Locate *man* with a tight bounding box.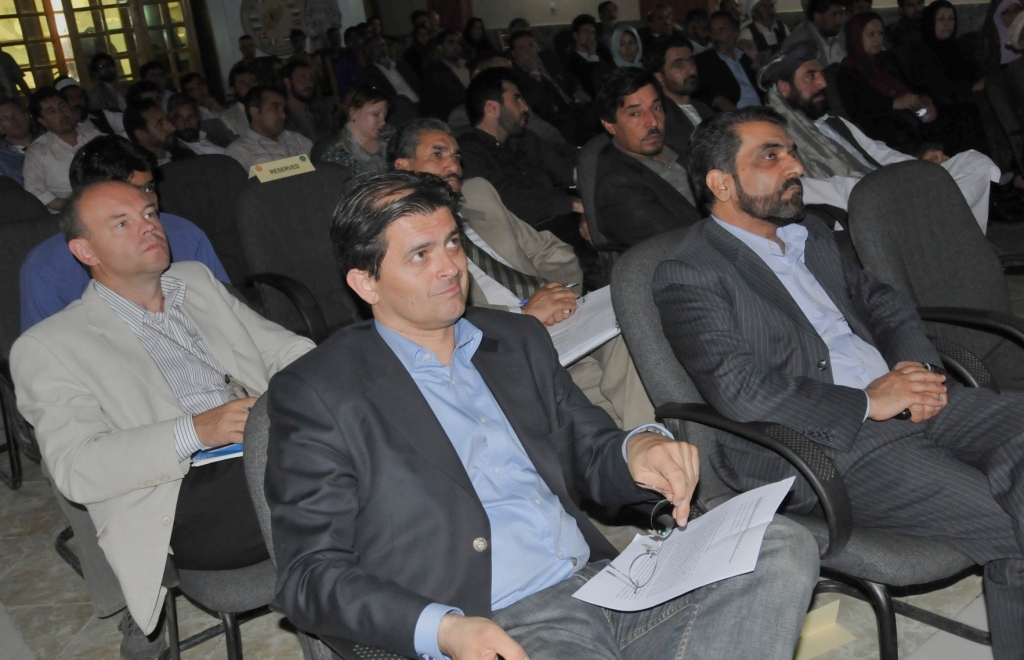
bbox=(119, 101, 199, 170).
